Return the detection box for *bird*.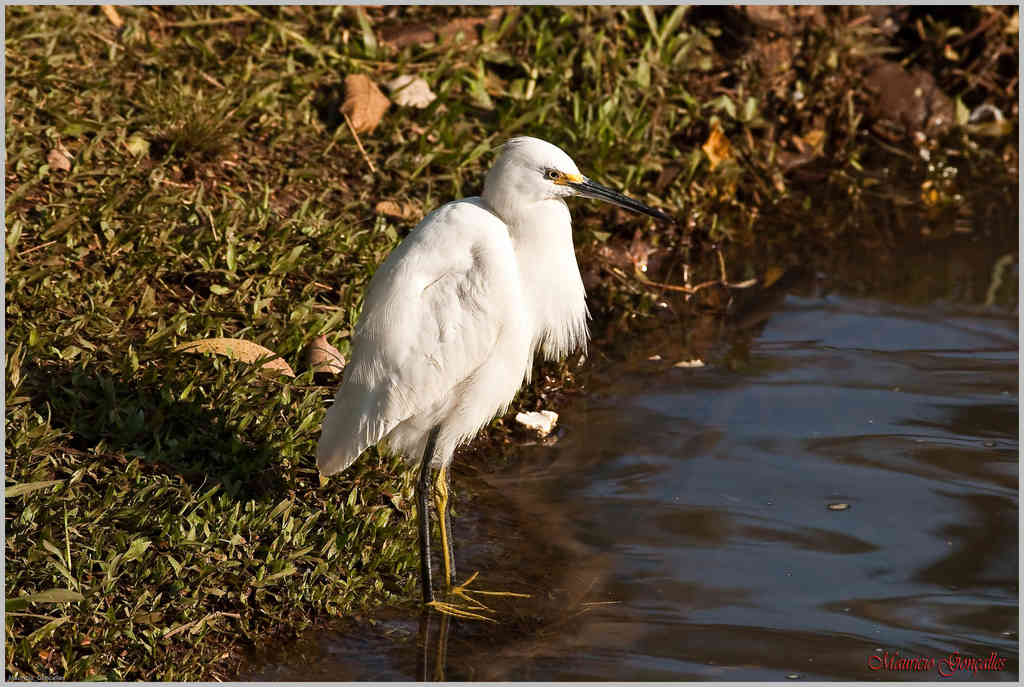
[317, 132, 685, 615].
